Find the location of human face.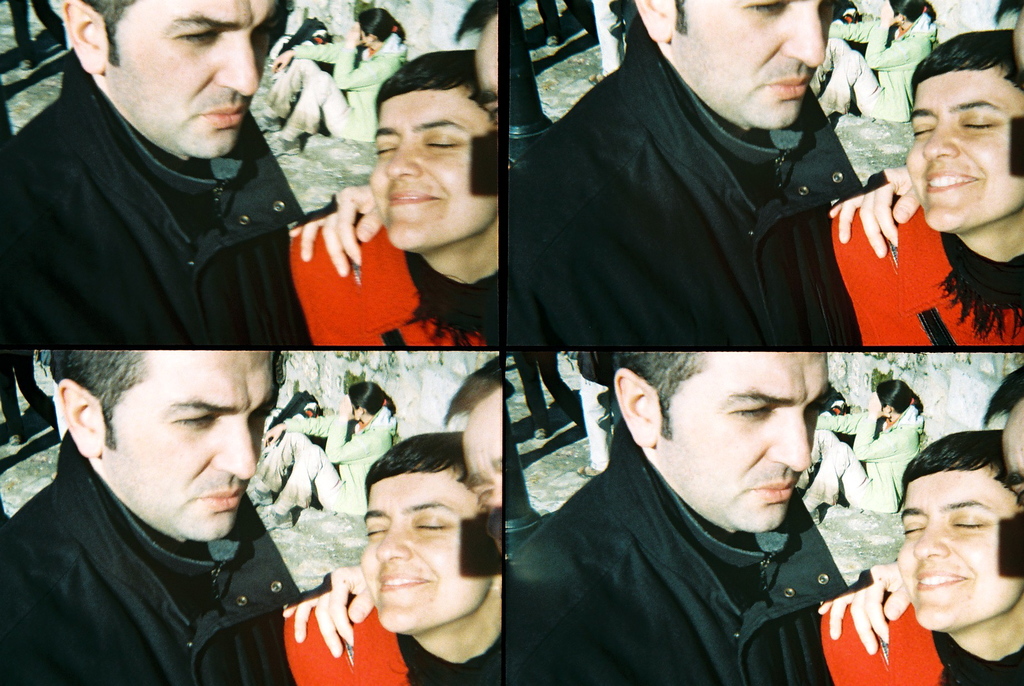
Location: 99,0,278,165.
